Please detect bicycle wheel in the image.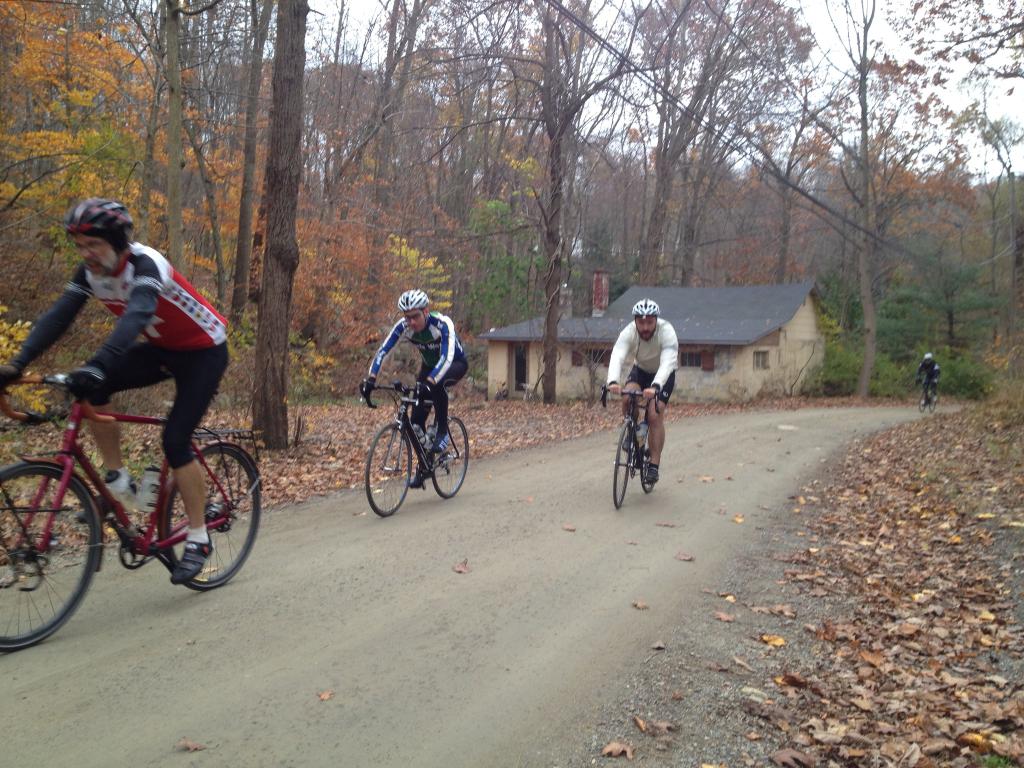
[x1=612, y1=414, x2=633, y2=511].
